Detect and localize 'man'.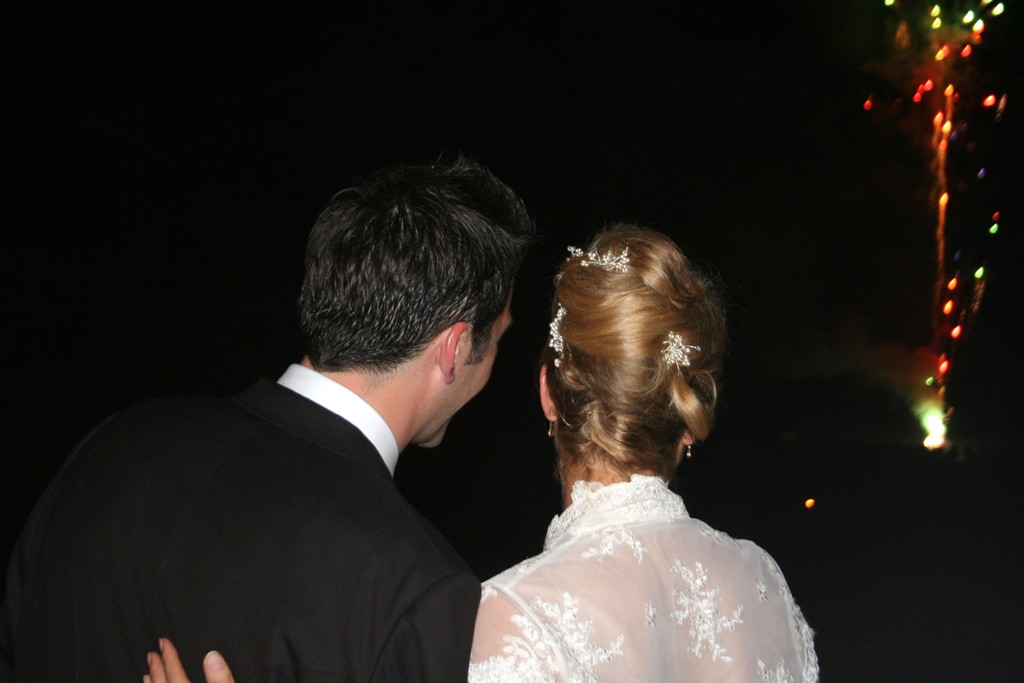
Localized at BBox(60, 167, 557, 682).
